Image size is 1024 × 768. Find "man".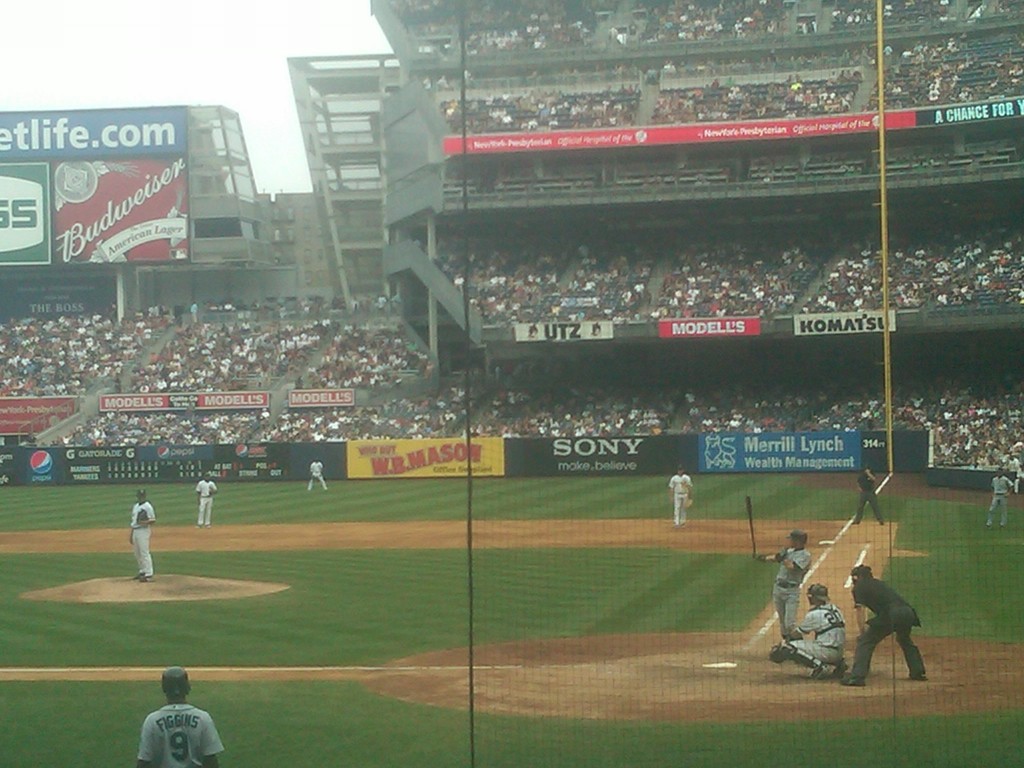
[x1=986, y1=470, x2=1014, y2=527].
